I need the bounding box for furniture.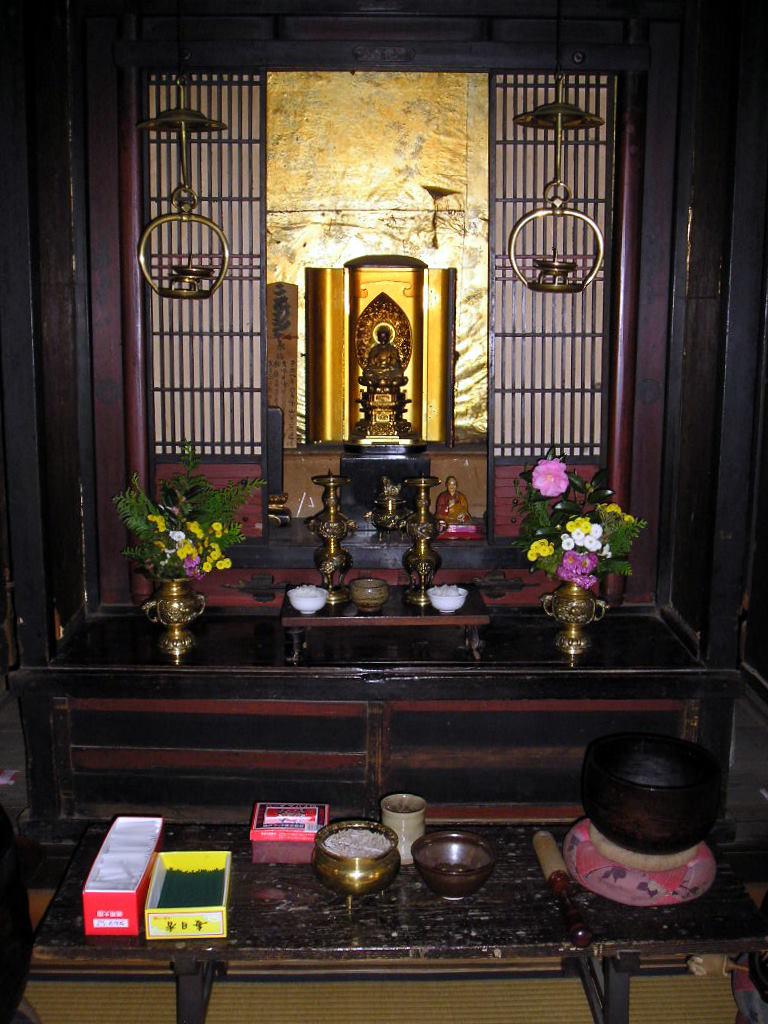
Here it is: [x1=0, y1=0, x2=767, y2=849].
